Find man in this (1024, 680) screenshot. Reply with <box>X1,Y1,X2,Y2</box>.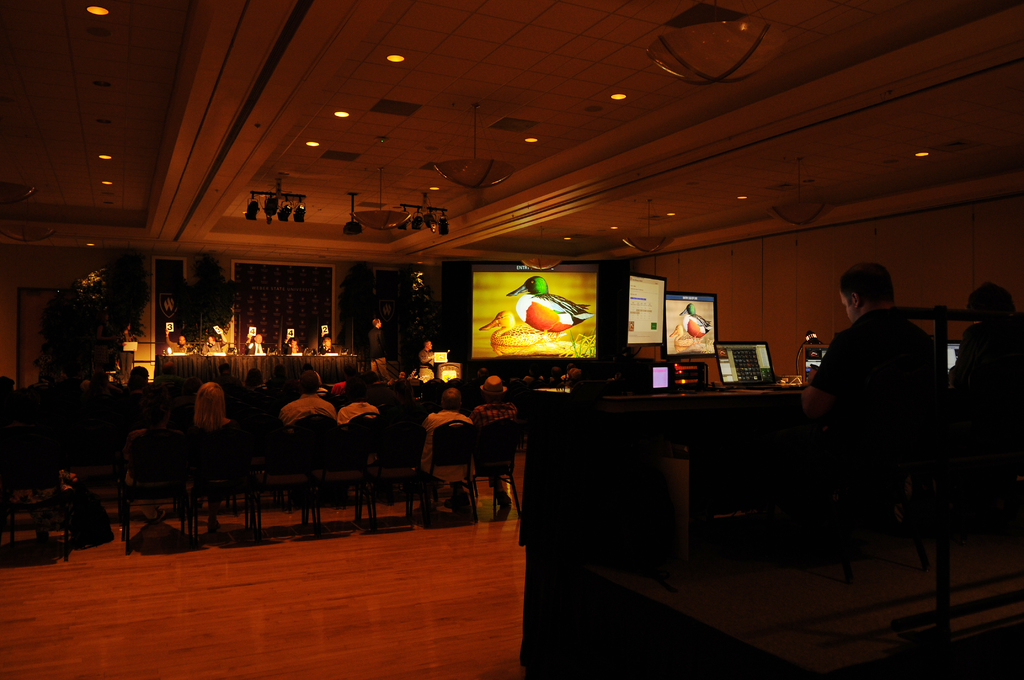
<box>244,331,271,357</box>.
